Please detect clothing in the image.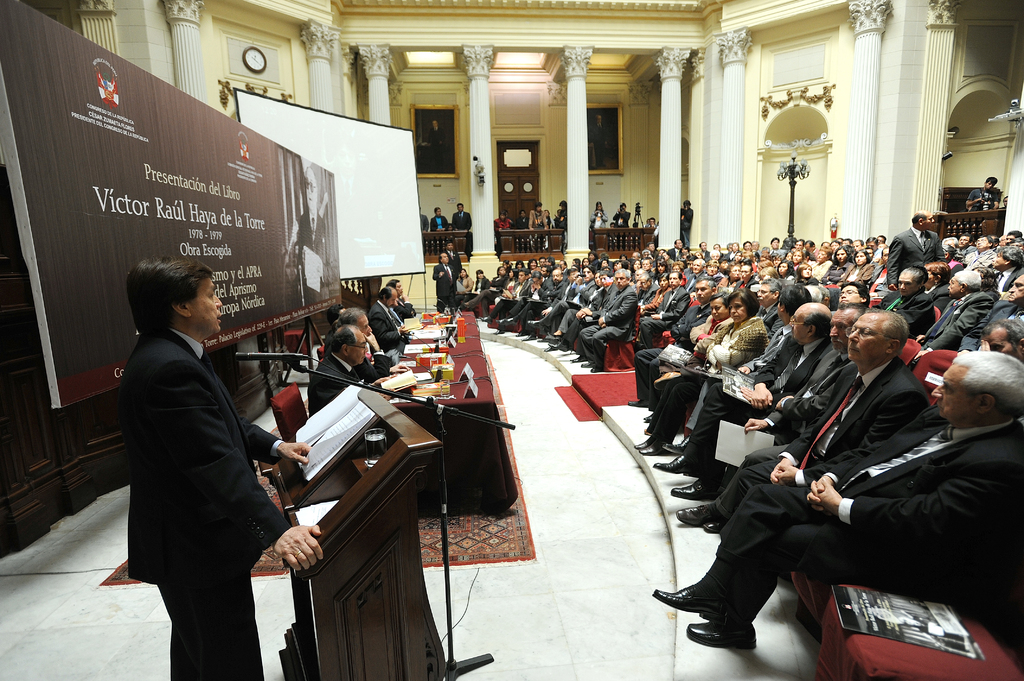
rect(431, 211, 452, 233).
